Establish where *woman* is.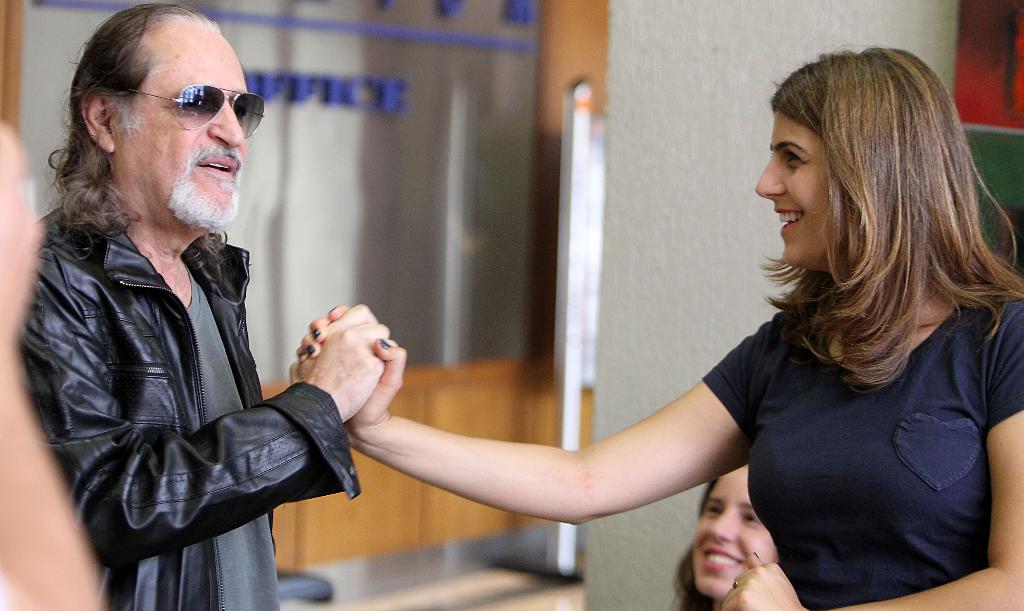
Established at 668, 463, 779, 610.
